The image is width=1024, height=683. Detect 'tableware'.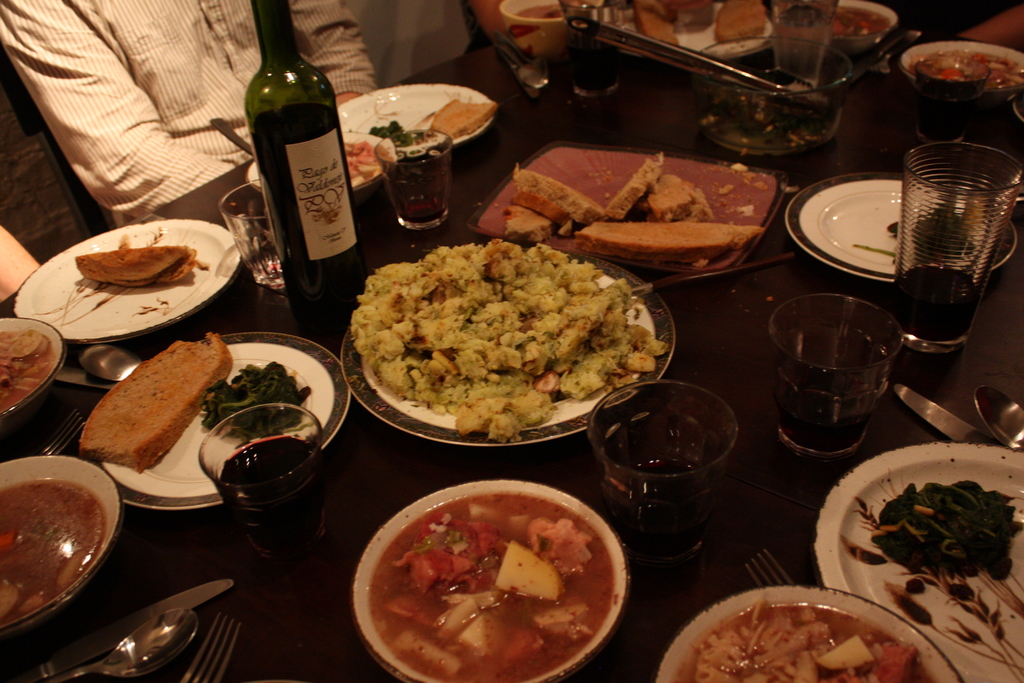
Detection: (173,604,245,682).
